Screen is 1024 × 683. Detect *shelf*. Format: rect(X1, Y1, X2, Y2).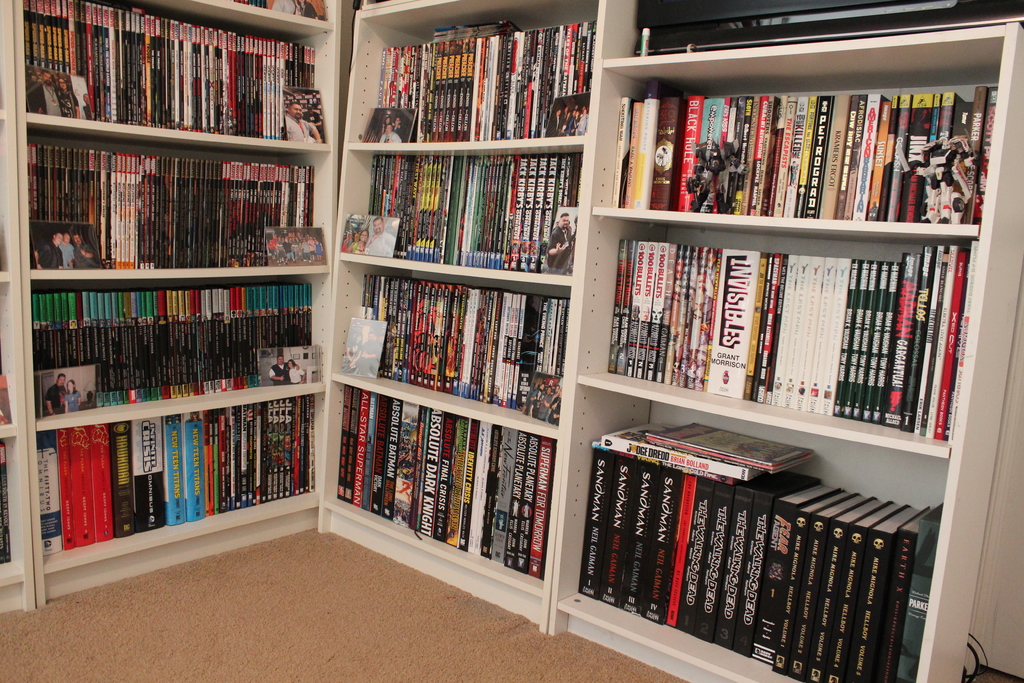
rect(321, 0, 601, 630).
